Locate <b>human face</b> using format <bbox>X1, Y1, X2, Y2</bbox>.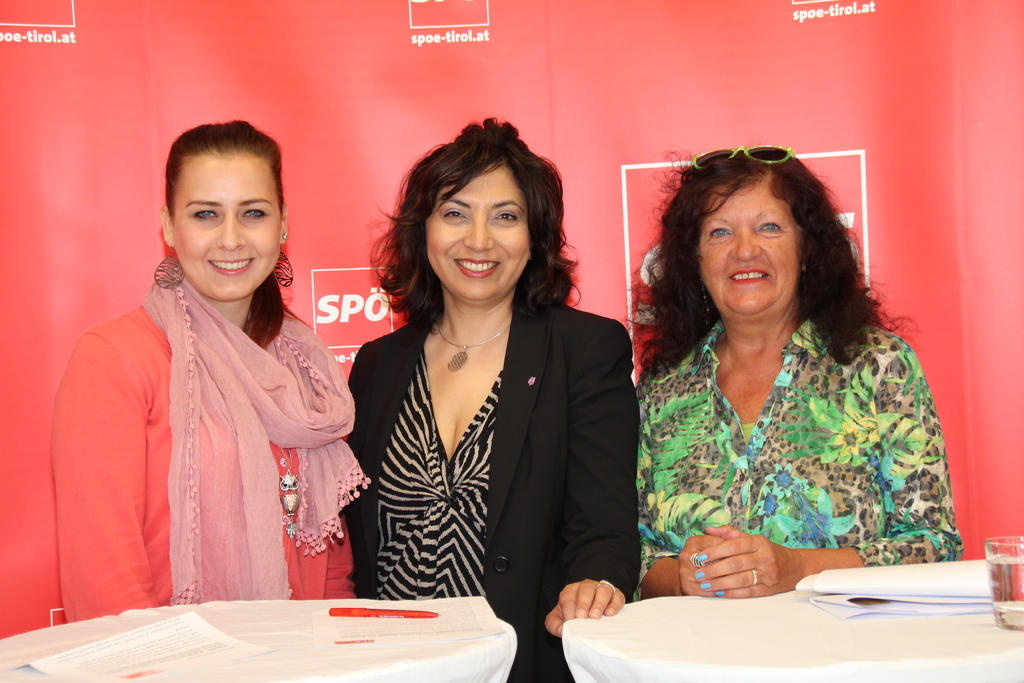
<bbox>426, 159, 533, 308</bbox>.
